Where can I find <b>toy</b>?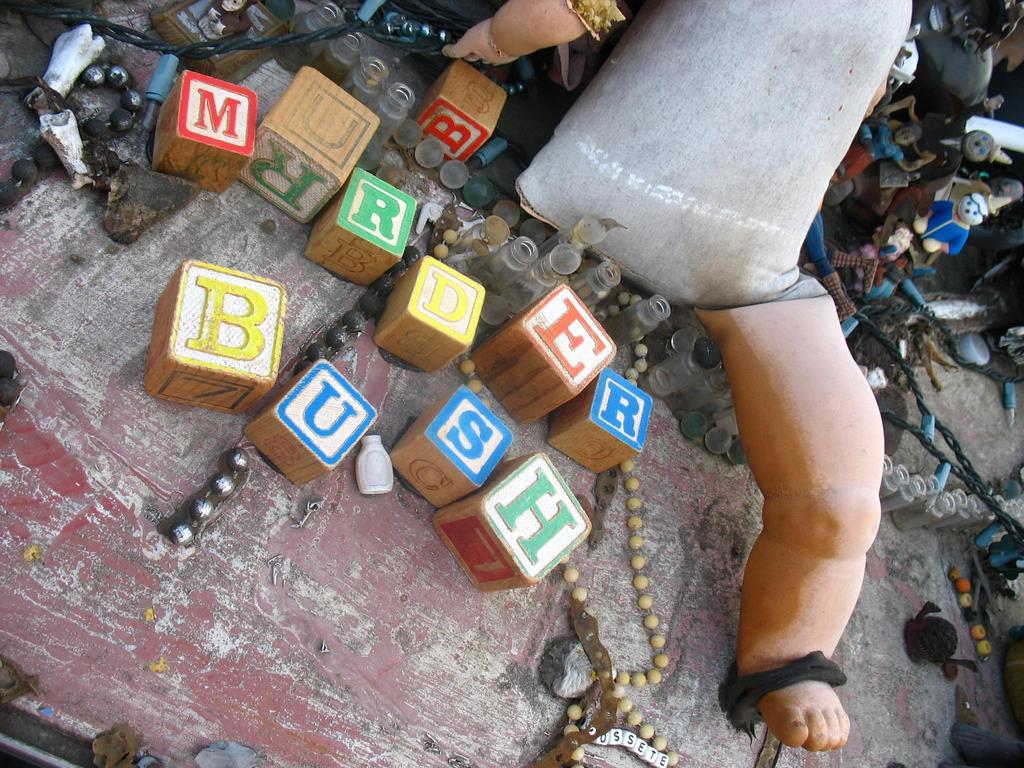
You can find it at rect(436, 0, 897, 767).
